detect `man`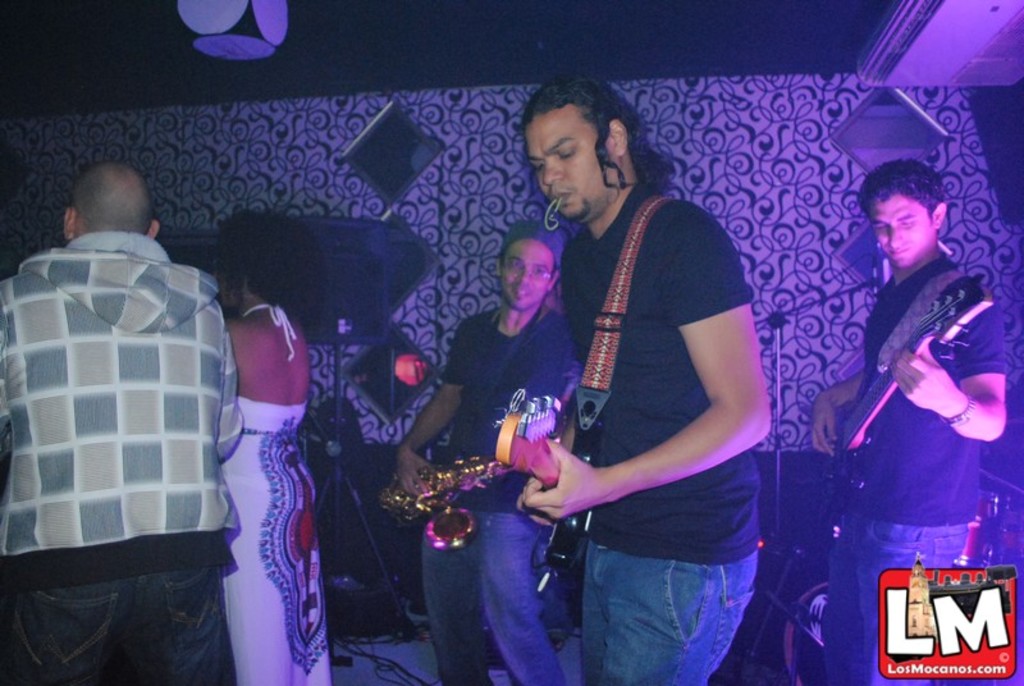
521, 65, 772, 685
